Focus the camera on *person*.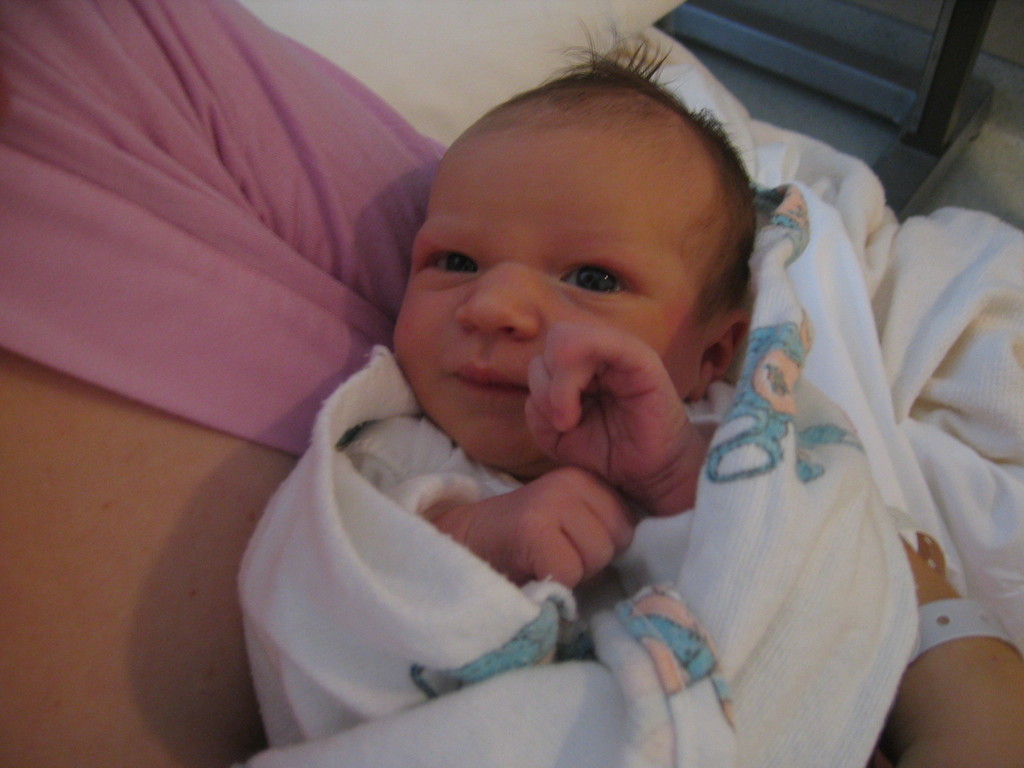
Focus region: region(0, 0, 1023, 767).
